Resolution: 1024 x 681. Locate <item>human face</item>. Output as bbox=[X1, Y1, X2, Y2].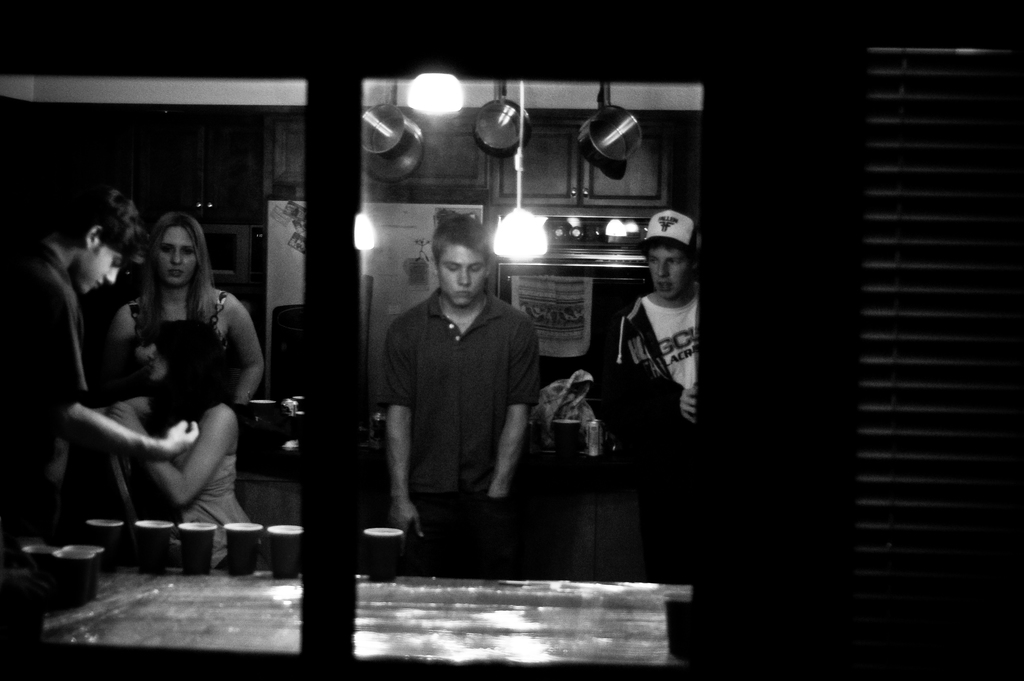
bbox=[436, 247, 489, 307].
